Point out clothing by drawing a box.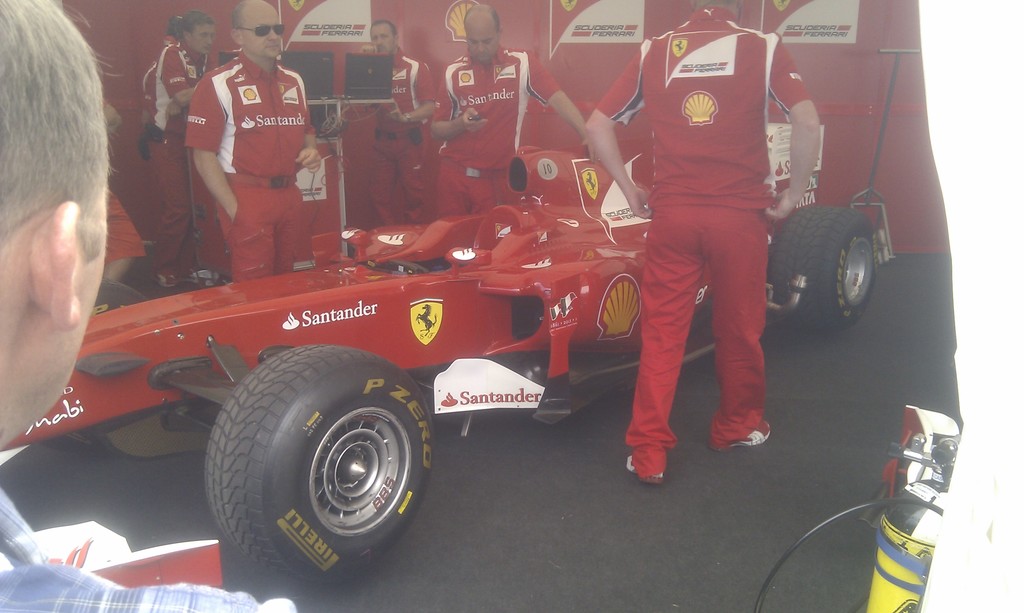
[left=106, top=191, right=143, bottom=264].
